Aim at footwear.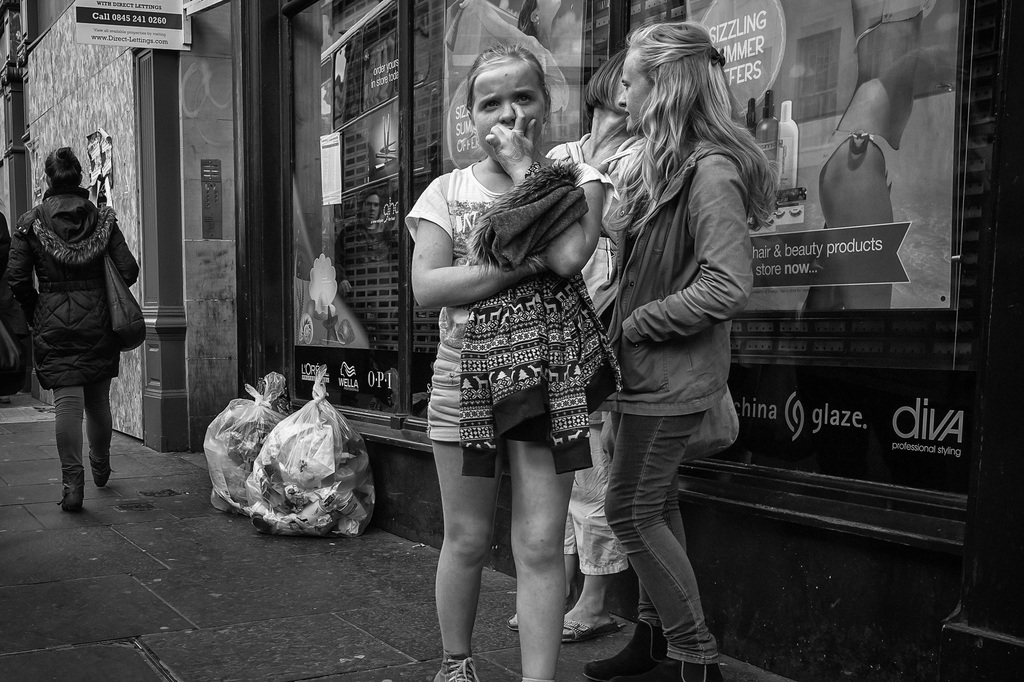
Aimed at <box>651,664,728,681</box>.
